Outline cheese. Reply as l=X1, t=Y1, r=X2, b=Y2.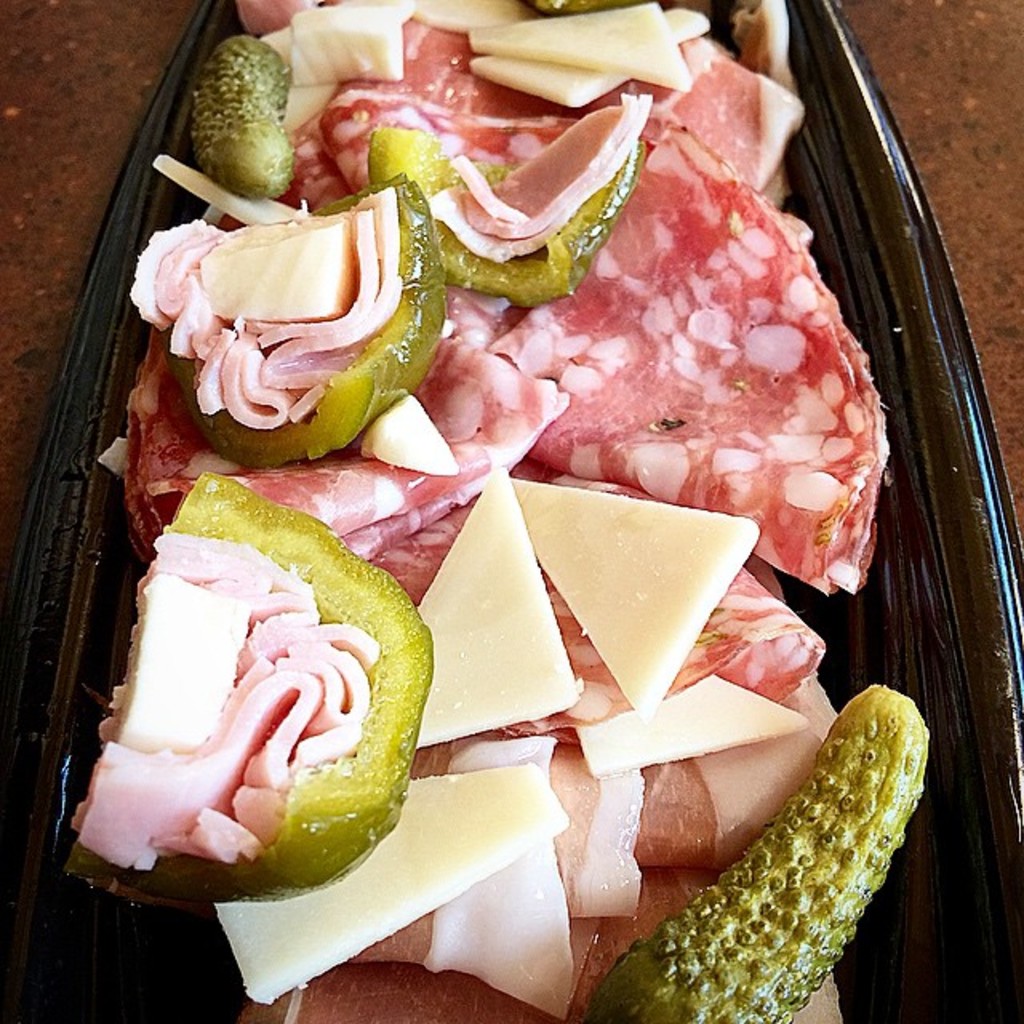
l=477, t=5, r=707, b=99.
